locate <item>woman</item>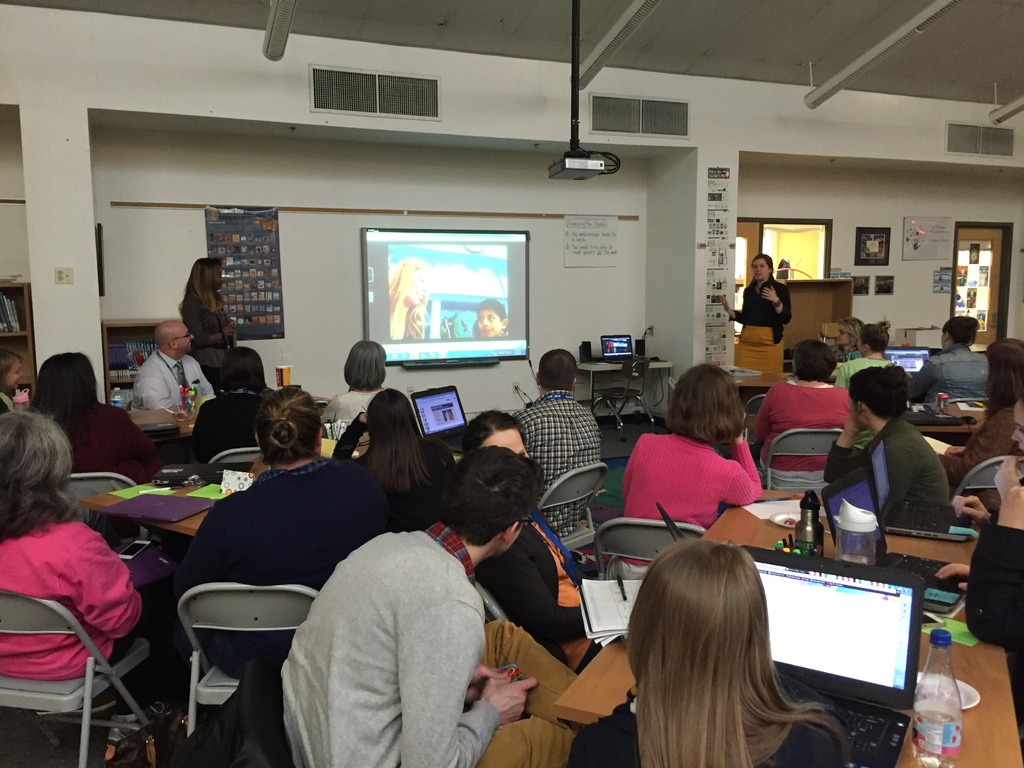
173 252 241 378
